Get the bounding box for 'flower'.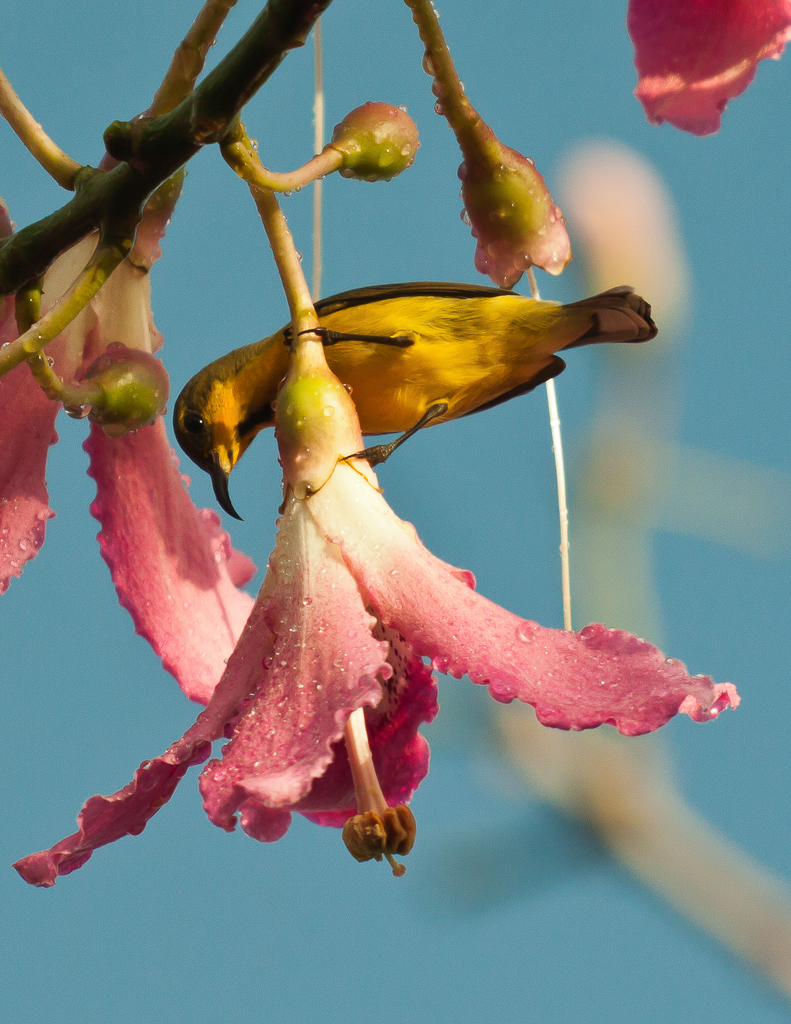
73:159:696:823.
